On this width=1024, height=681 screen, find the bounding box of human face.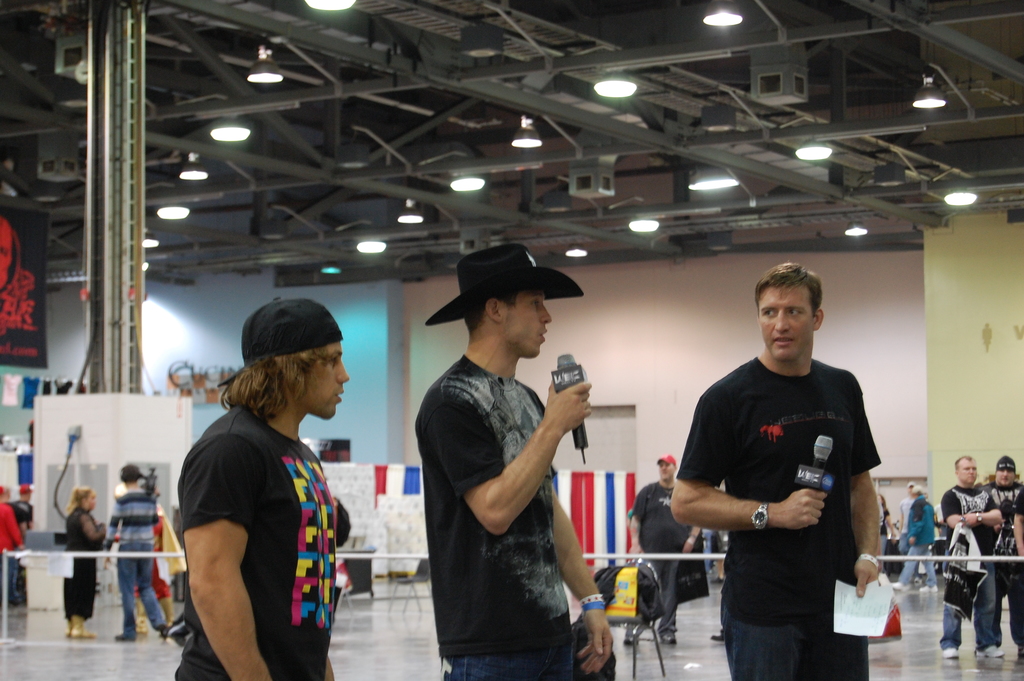
Bounding box: bbox=(661, 461, 673, 478).
